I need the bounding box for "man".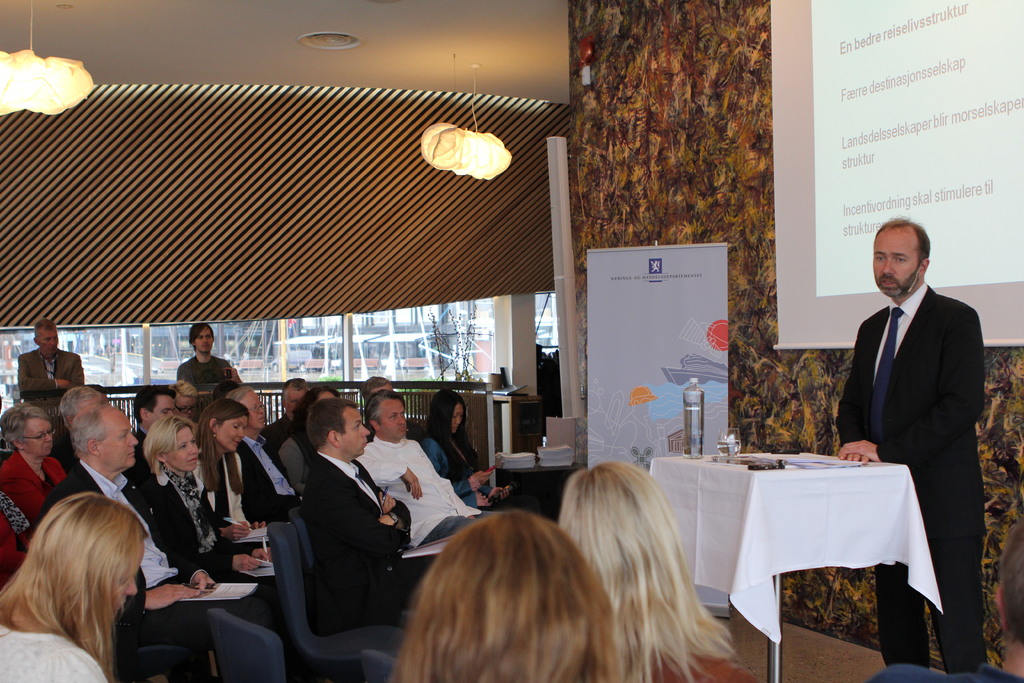
Here it is: left=175, top=321, right=236, bottom=395.
